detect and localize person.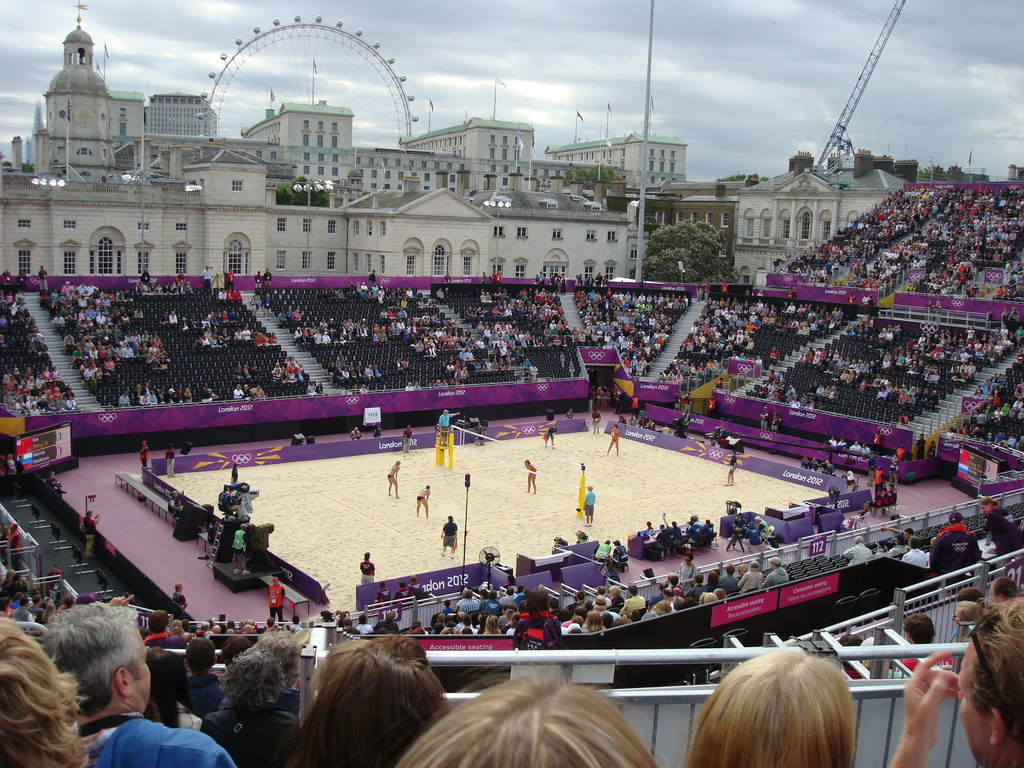
Localized at <bbox>467, 348, 473, 360</bbox>.
